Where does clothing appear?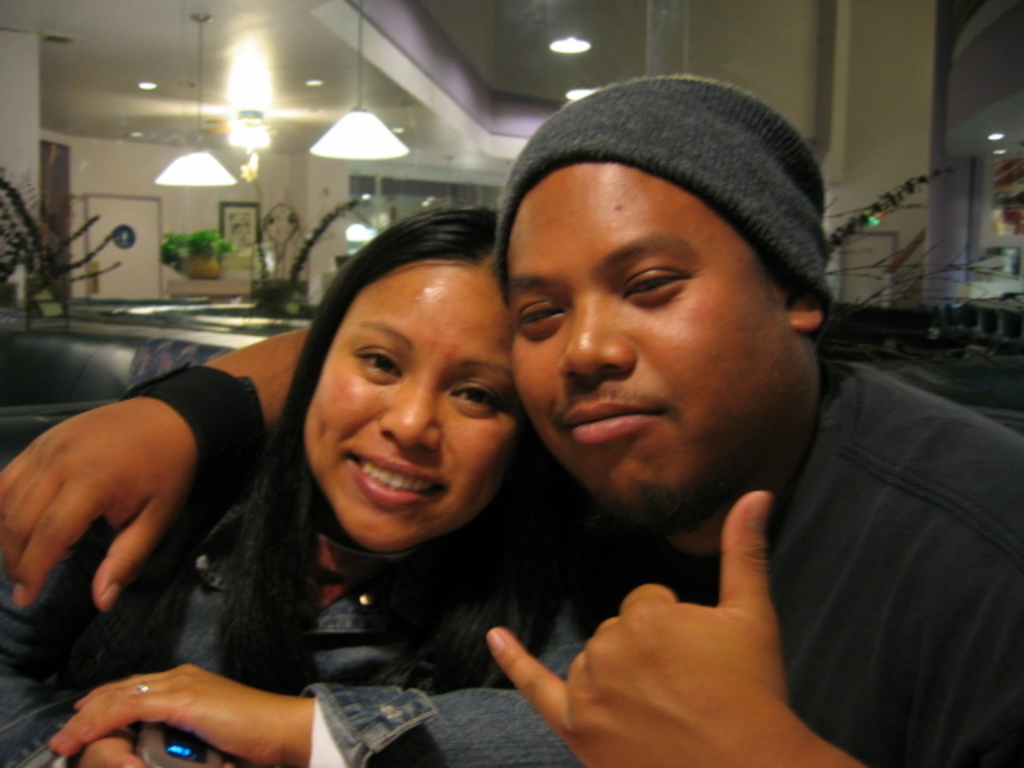
Appears at 0/450/613/766.
